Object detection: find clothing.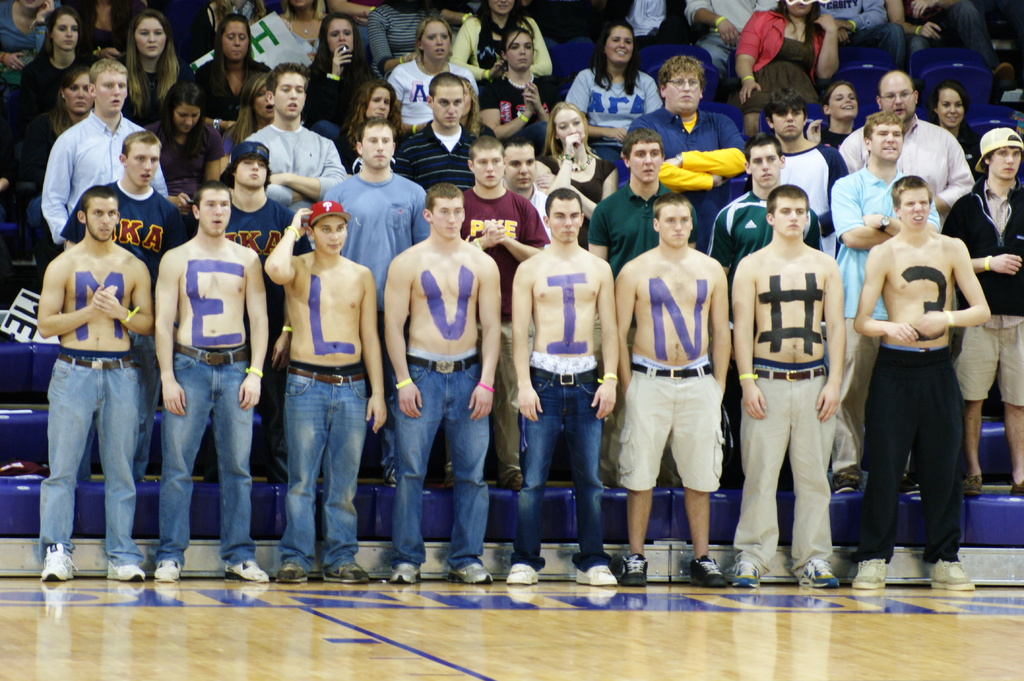
bbox(732, 356, 834, 583).
